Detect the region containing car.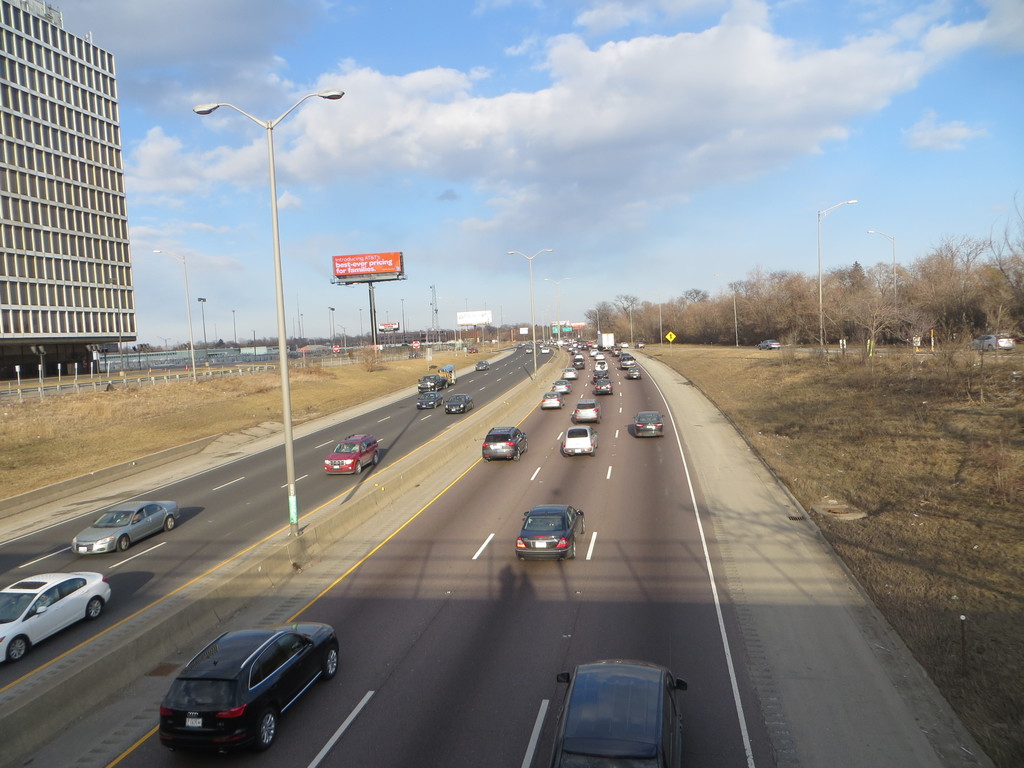
bbox=(595, 380, 611, 394).
